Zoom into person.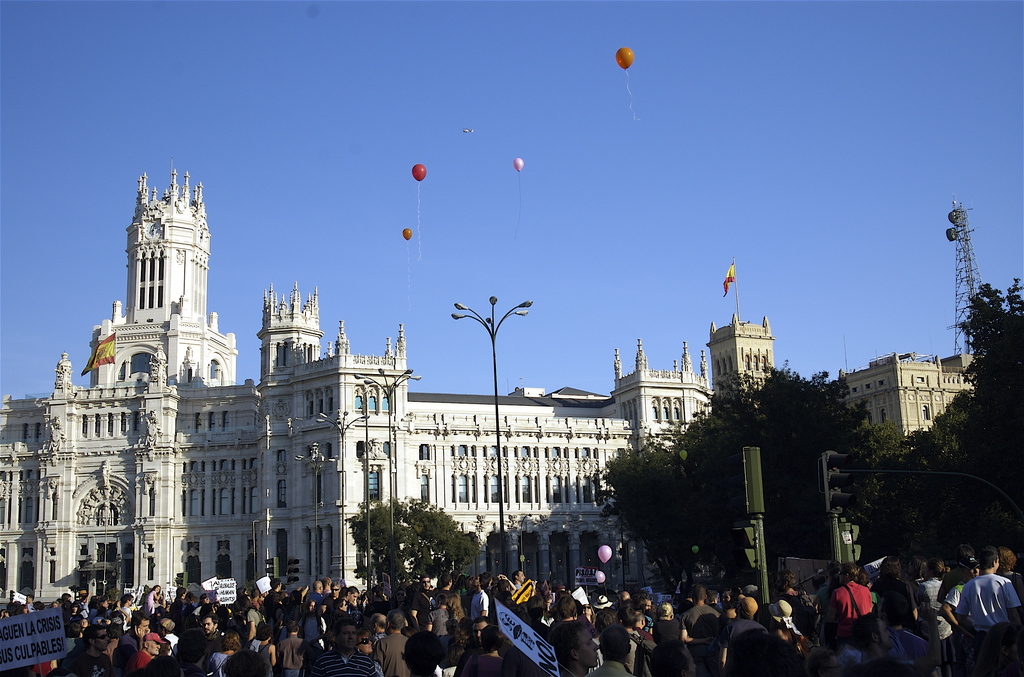
Zoom target: <bbox>916, 560, 963, 676</bbox>.
